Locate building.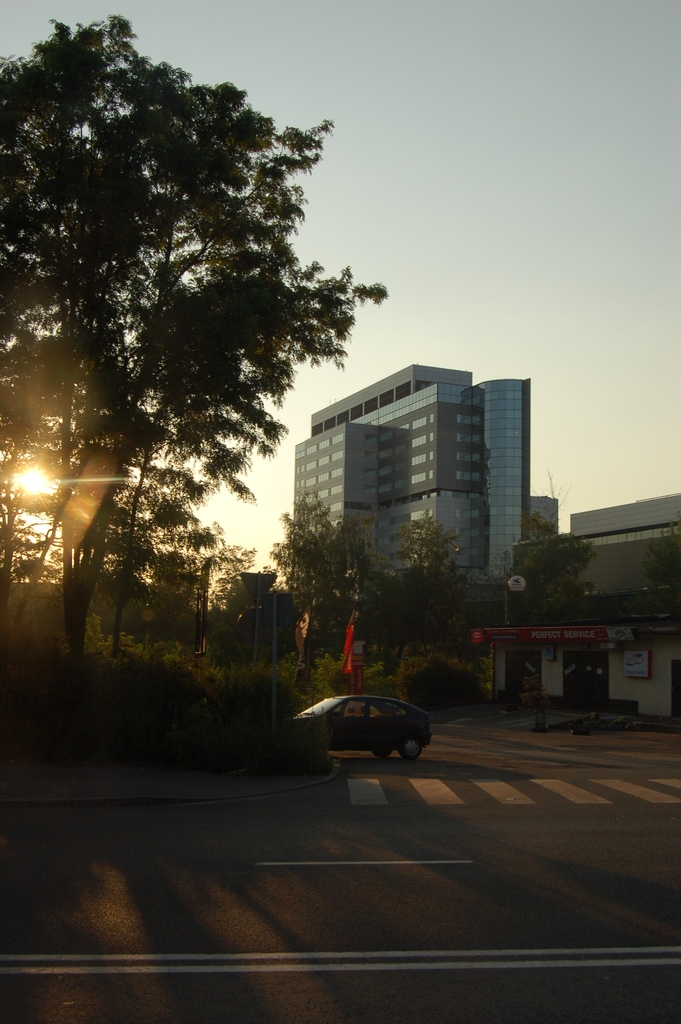
Bounding box: detection(281, 364, 559, 699).
